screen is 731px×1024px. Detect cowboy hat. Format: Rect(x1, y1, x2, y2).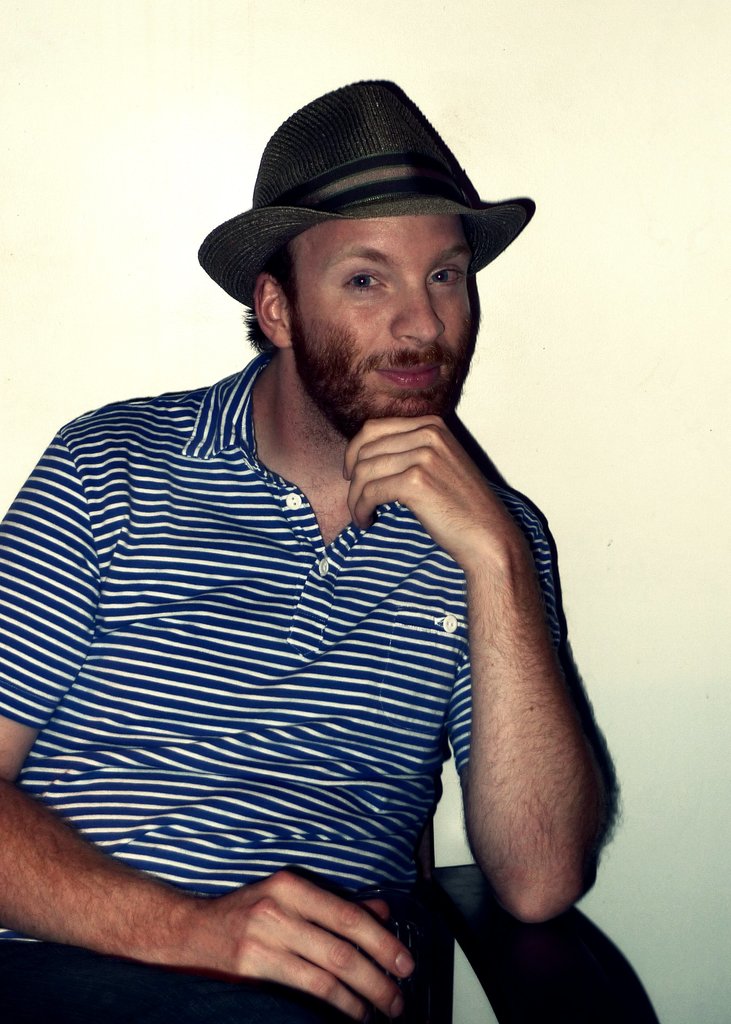
Rect(193, 67, 534, 309).
